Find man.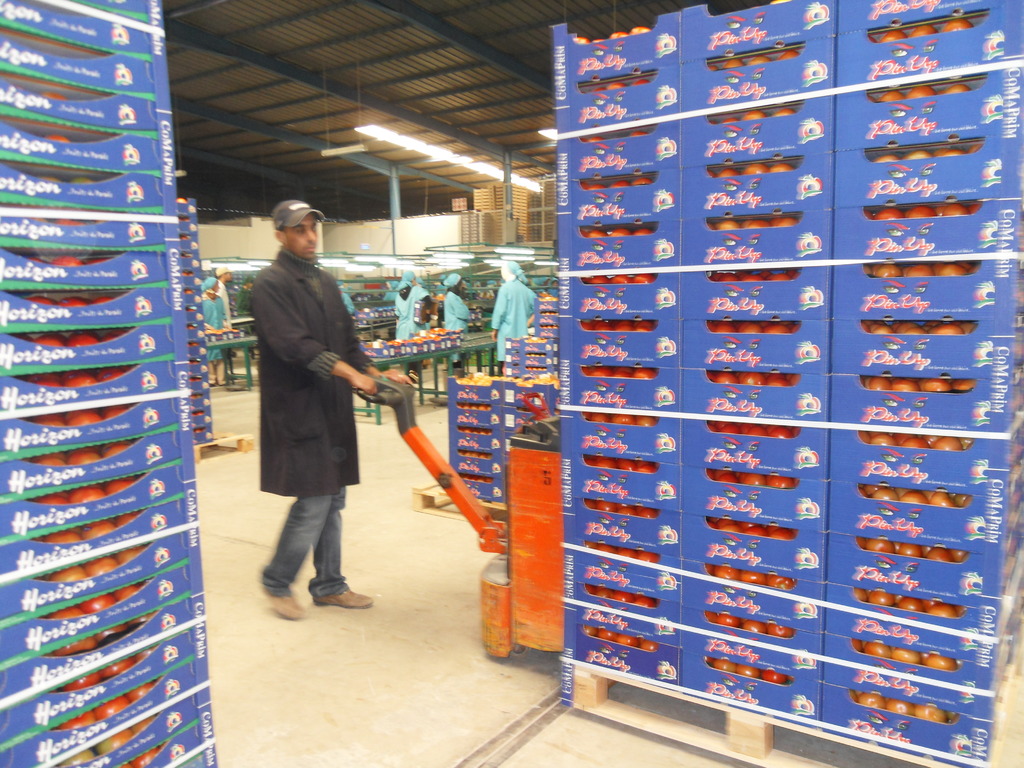
[234, 206, 387, 625].
